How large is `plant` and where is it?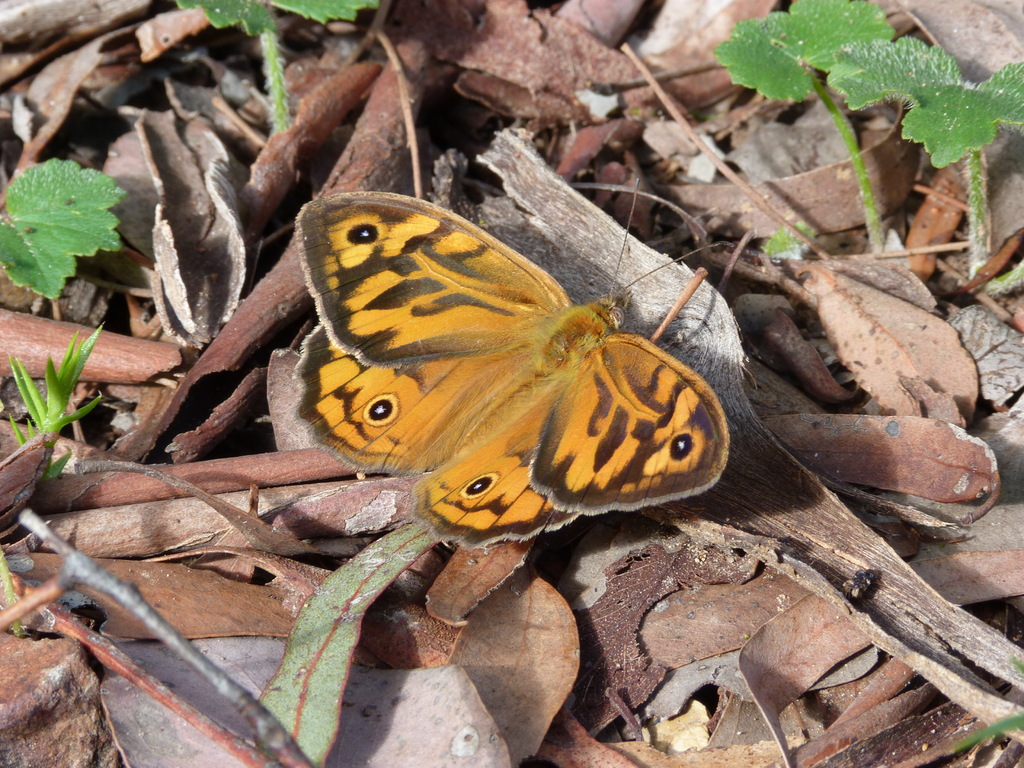
Bounding box: 705/0/955/257.
